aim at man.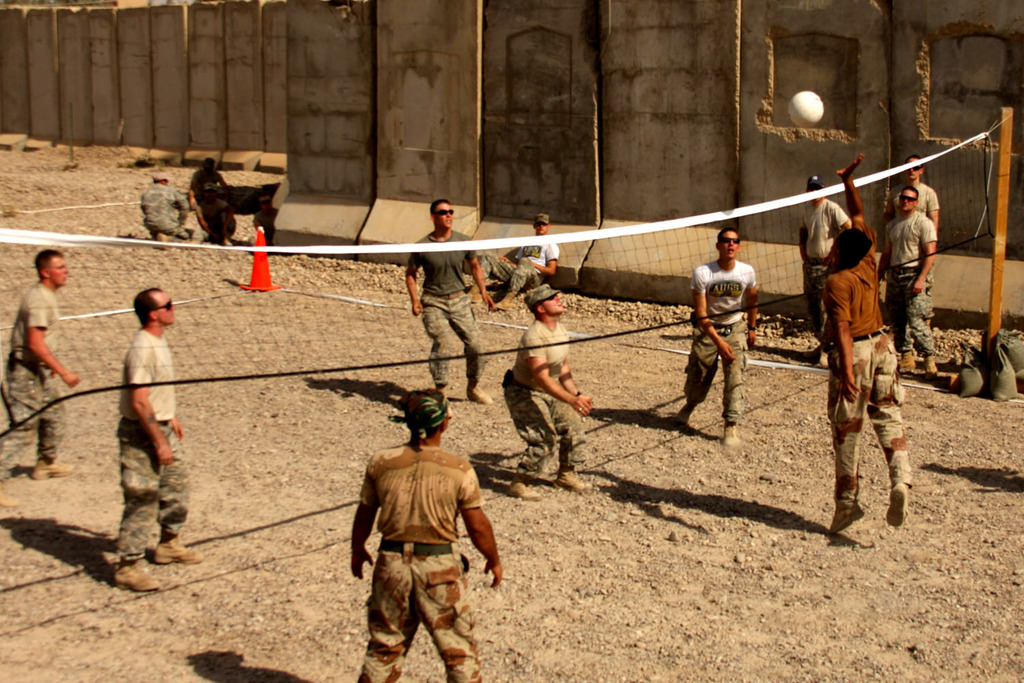
Aimed at bbox=[885, 155, 939, 299].
